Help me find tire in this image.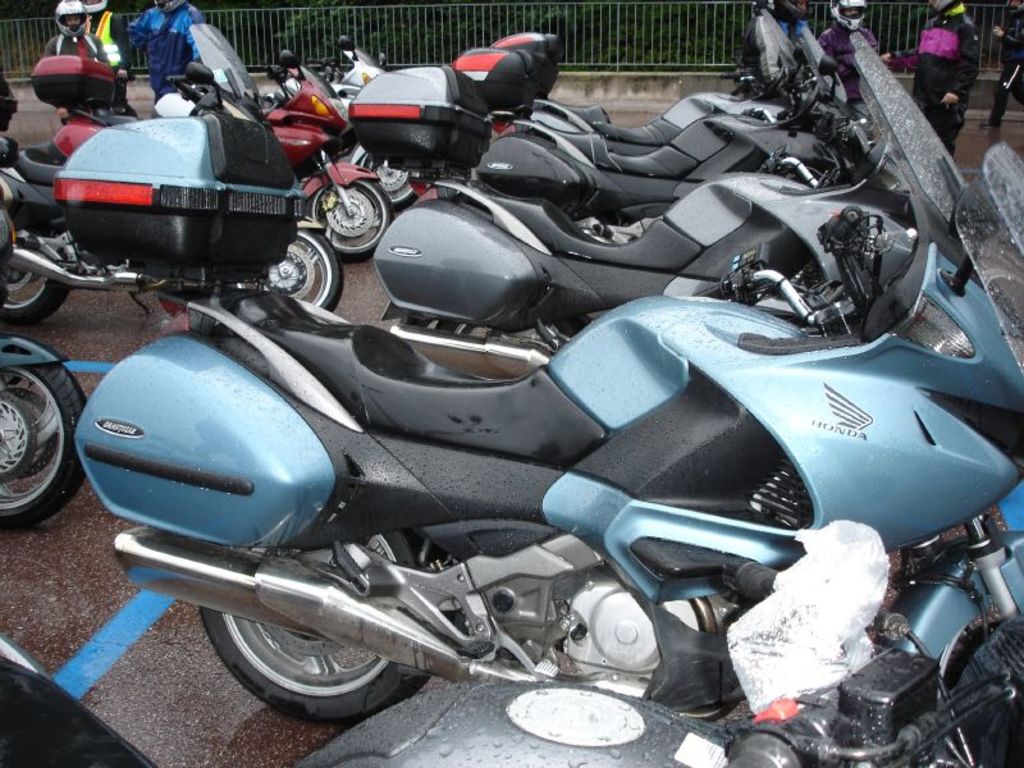
Found it: box=[360, 152, 422, 216].
